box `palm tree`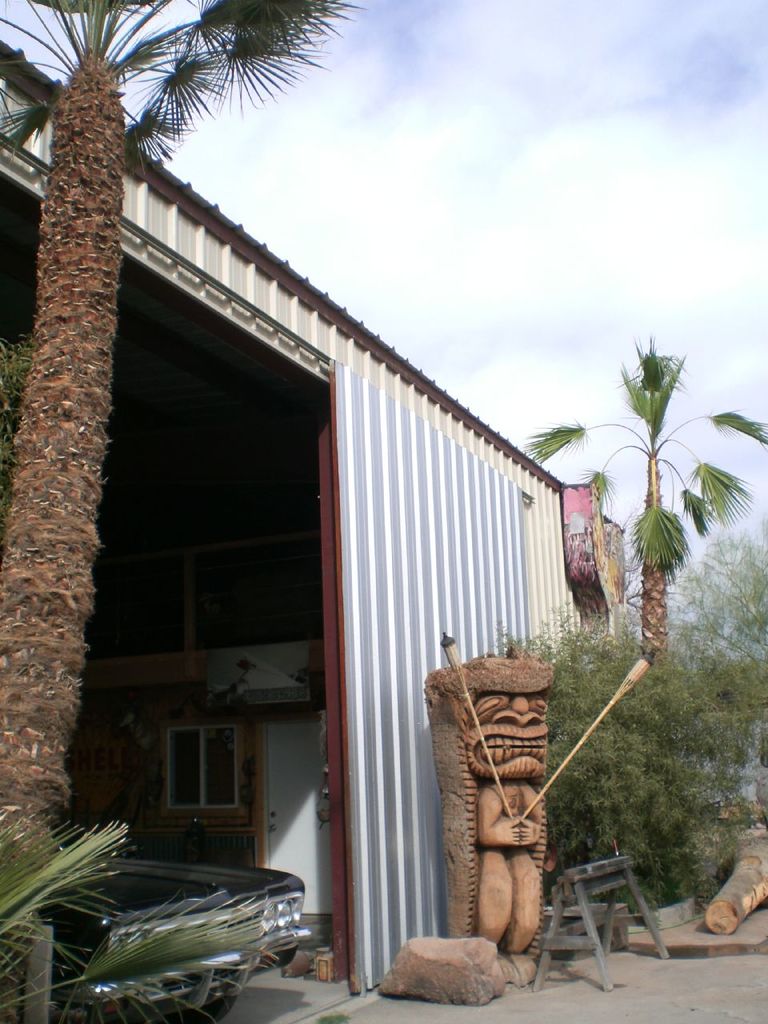
x1=0 y1=0 x2=346 y2=926
